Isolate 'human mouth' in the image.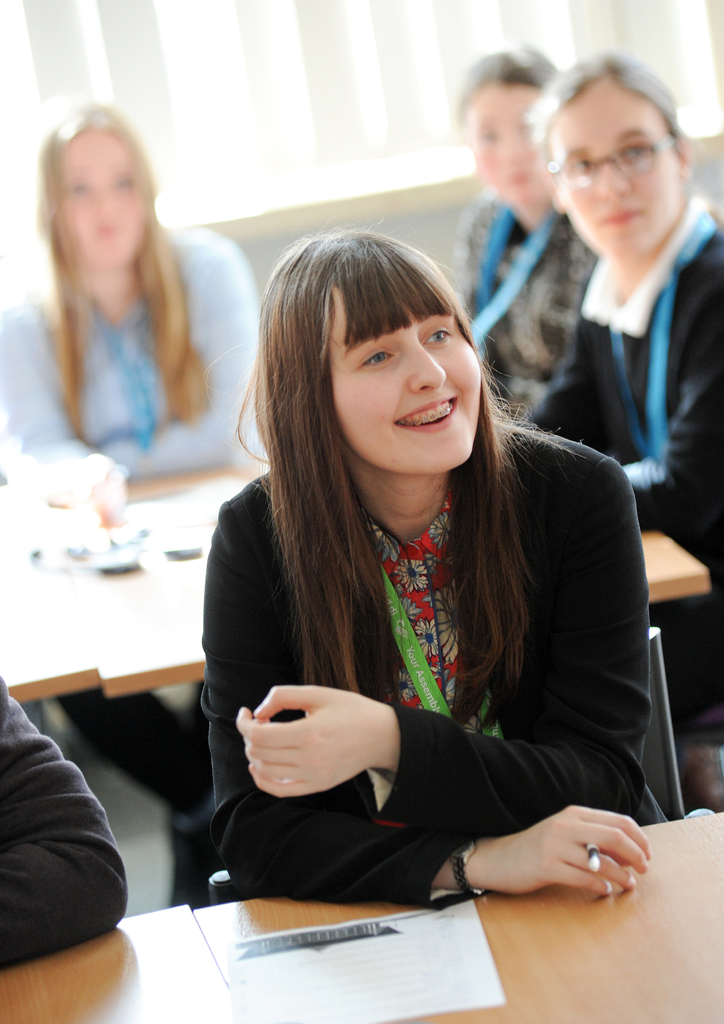
Isolated region: x1=391 y1=397 x2=456 y2=434.
